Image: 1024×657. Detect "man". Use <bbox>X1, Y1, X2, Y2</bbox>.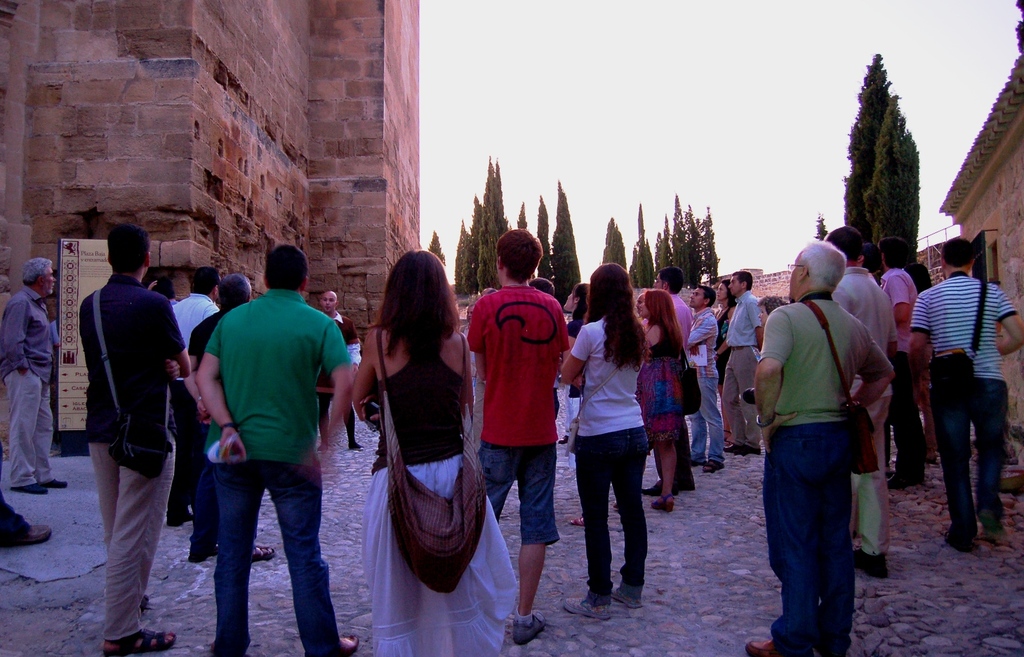
<bbox>647, 270, 701, 489</bbox>.
